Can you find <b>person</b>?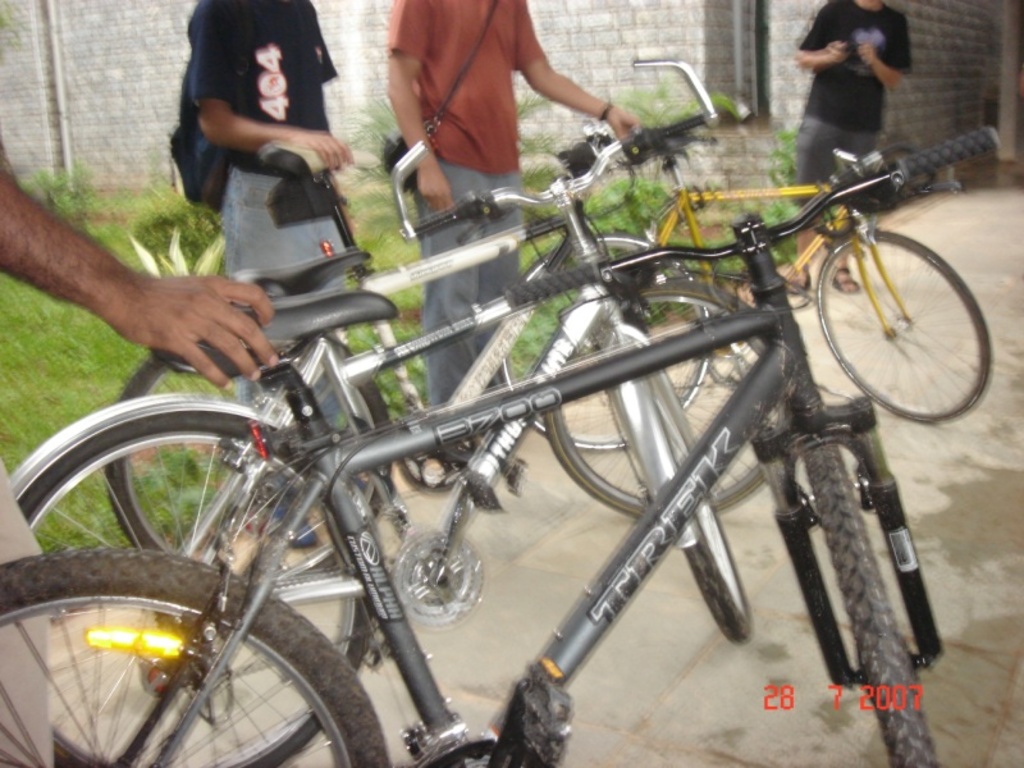
Yes, bounding box: (186,0,367,552).
